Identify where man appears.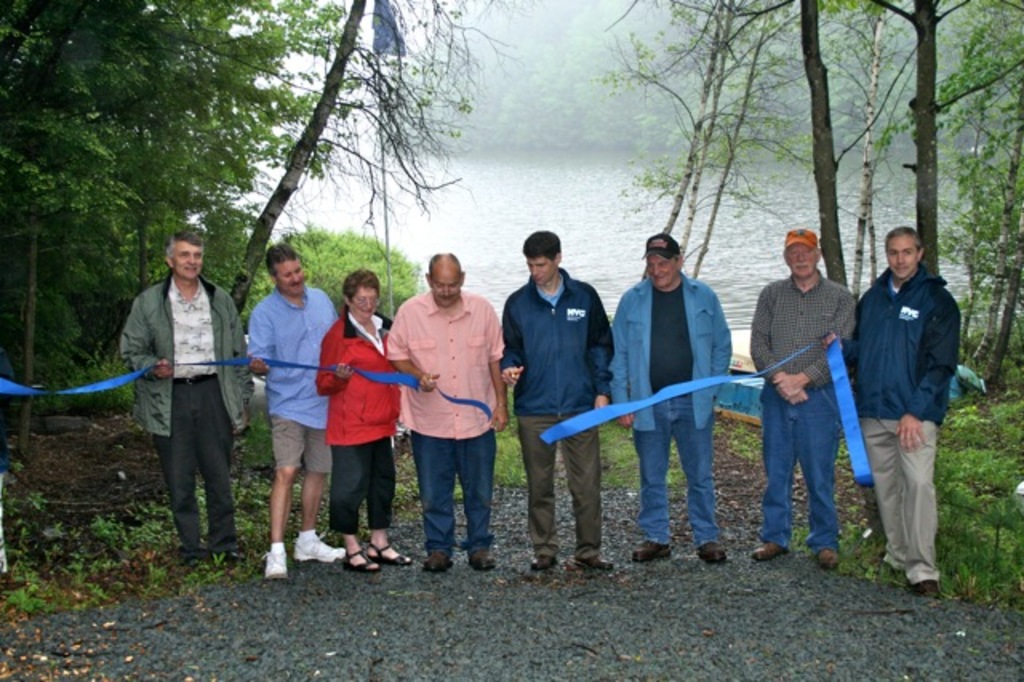
Appears at {"left": 504, "top": 231, "right": 614, "bottom": 570}.
